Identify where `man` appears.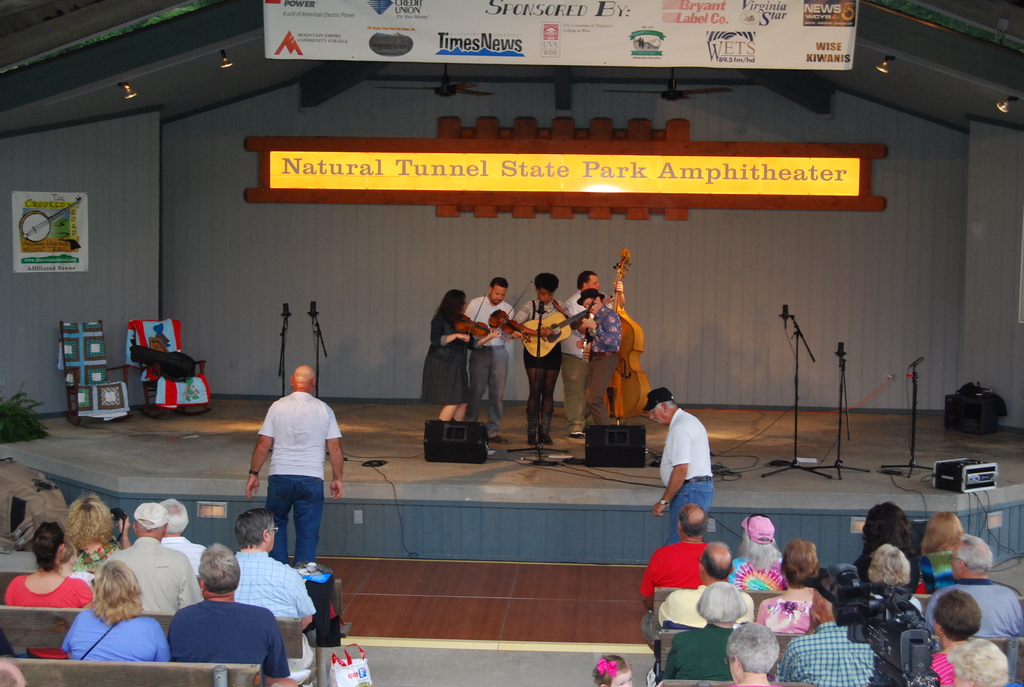
Appears at <bbox>463, 276, 518, 448</bbox>.
